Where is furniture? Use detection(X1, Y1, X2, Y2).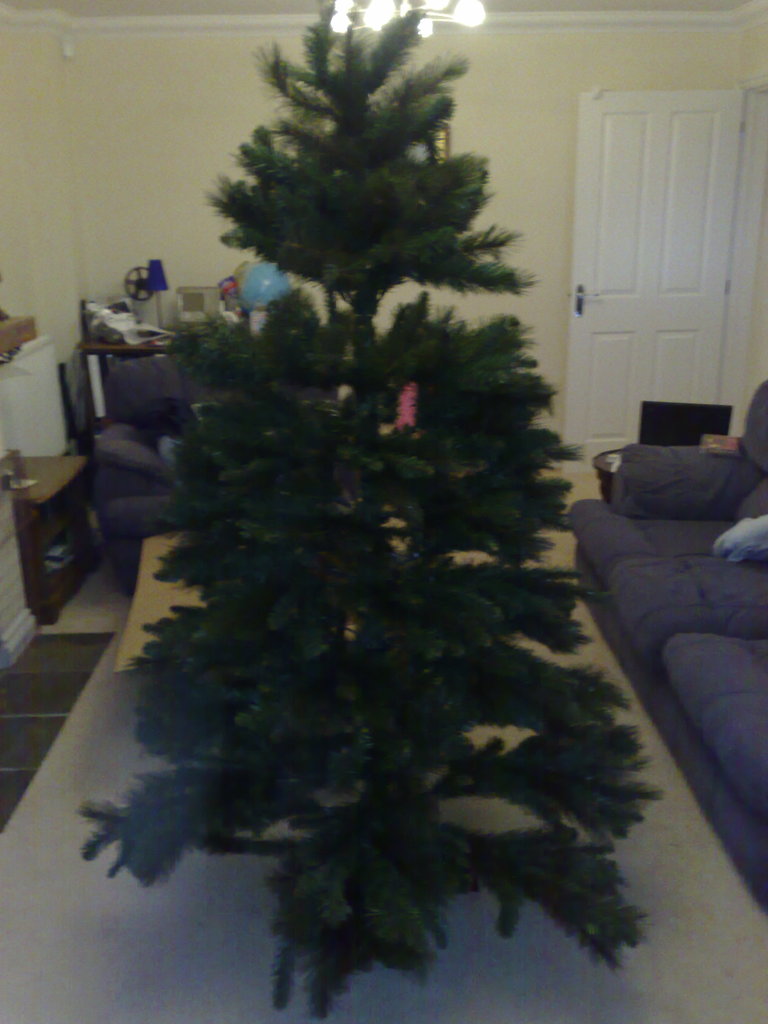
detection(93, 356, 217, 593).
